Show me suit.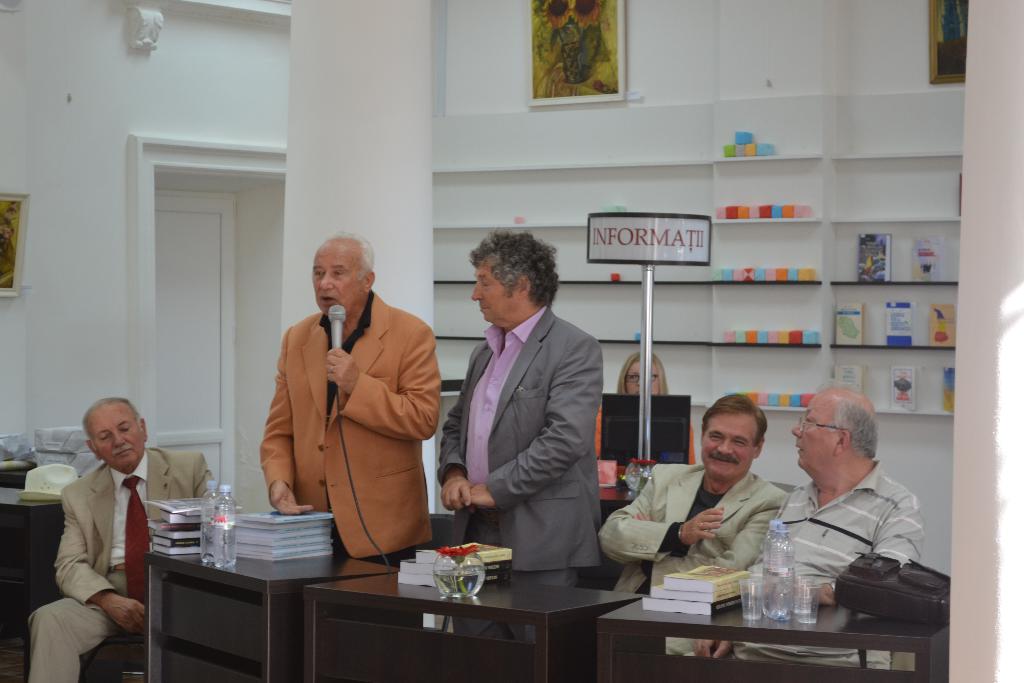
suit is here: 597/461/794/658.
